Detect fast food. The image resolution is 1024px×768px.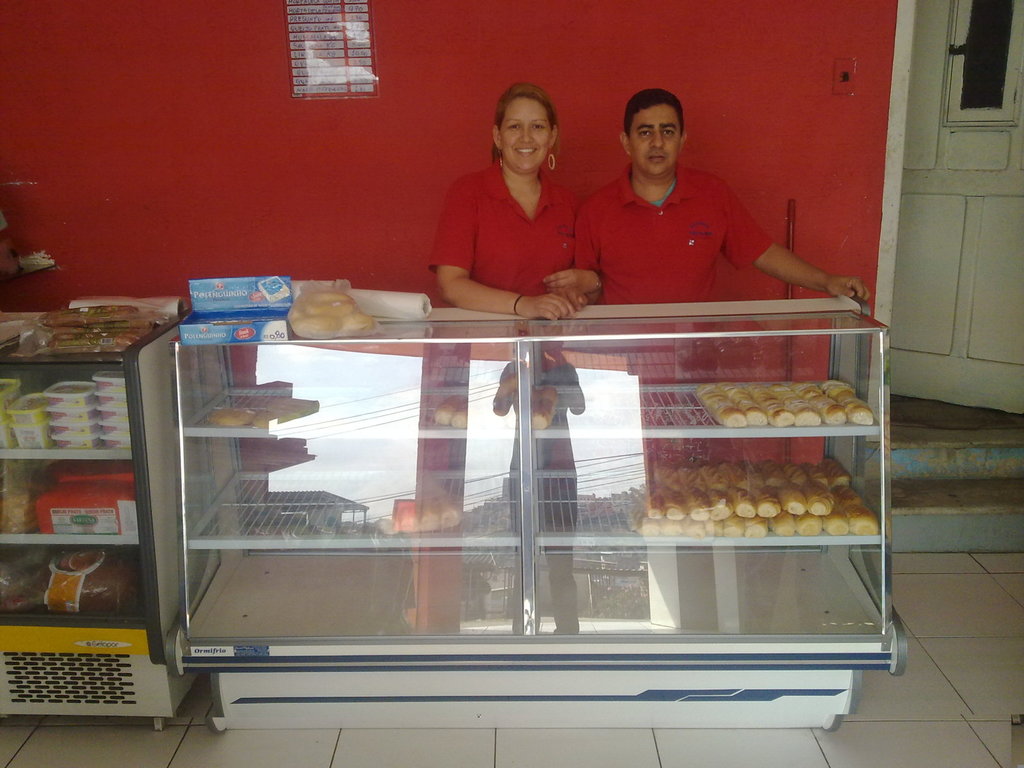
(left=821, top=511, right=850, bottom=536).
